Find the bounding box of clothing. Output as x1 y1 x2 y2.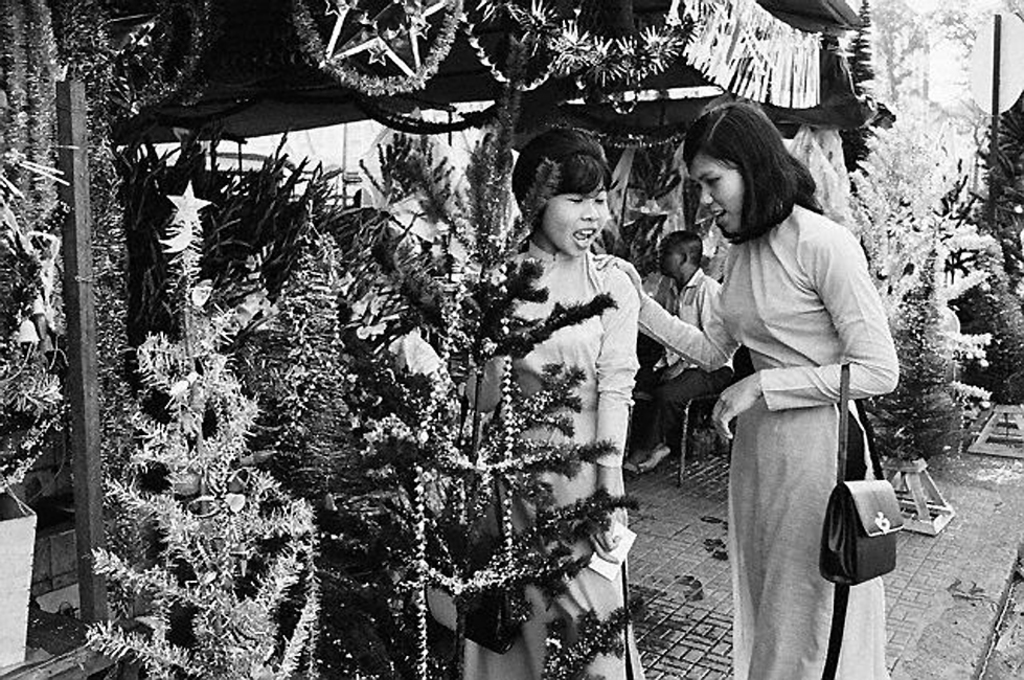
460 243 644 679.
